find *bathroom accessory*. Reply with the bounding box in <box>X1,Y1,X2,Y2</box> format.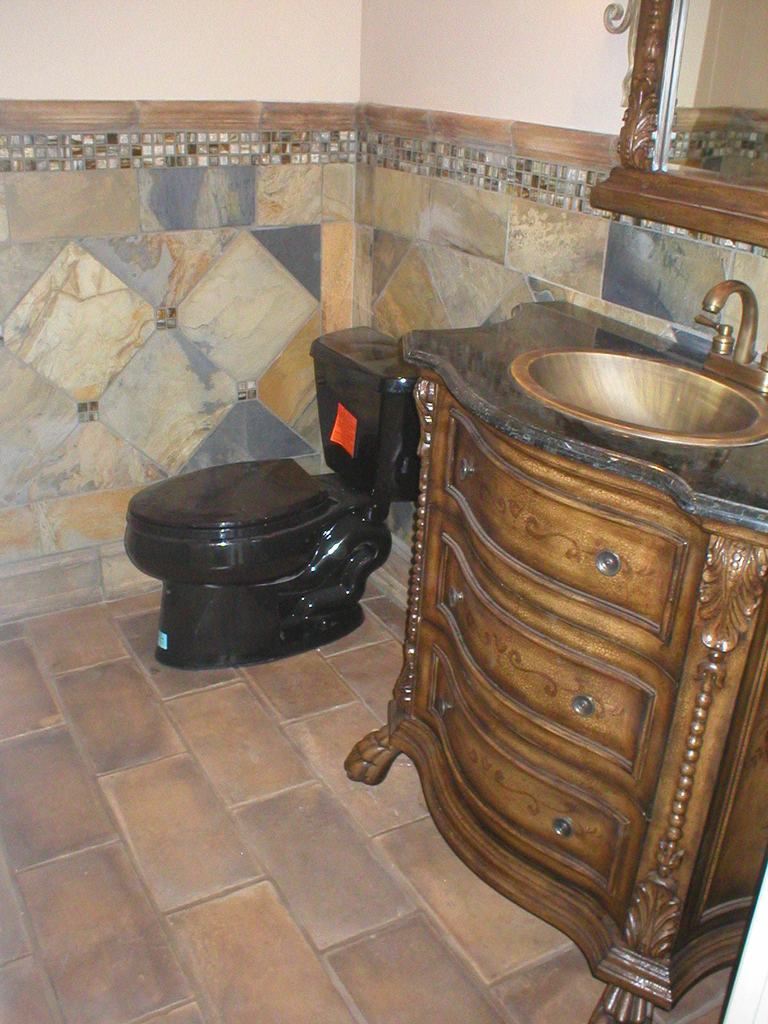
<box>696,277,767,396</box>.
